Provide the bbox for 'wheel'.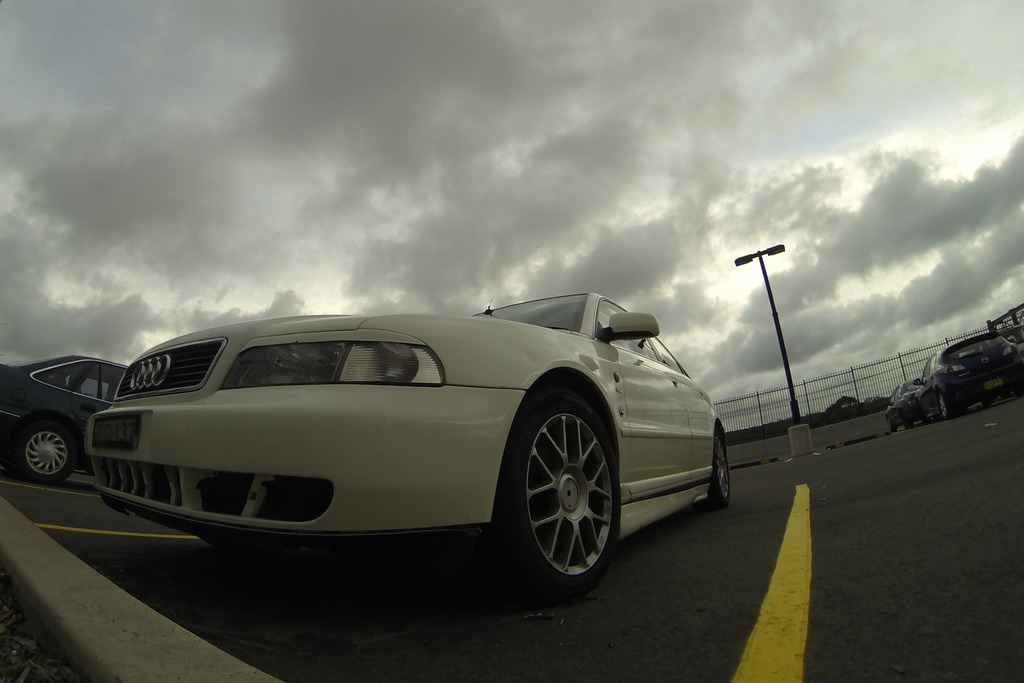
(left=495, top=385, right=620, bottom=599).
